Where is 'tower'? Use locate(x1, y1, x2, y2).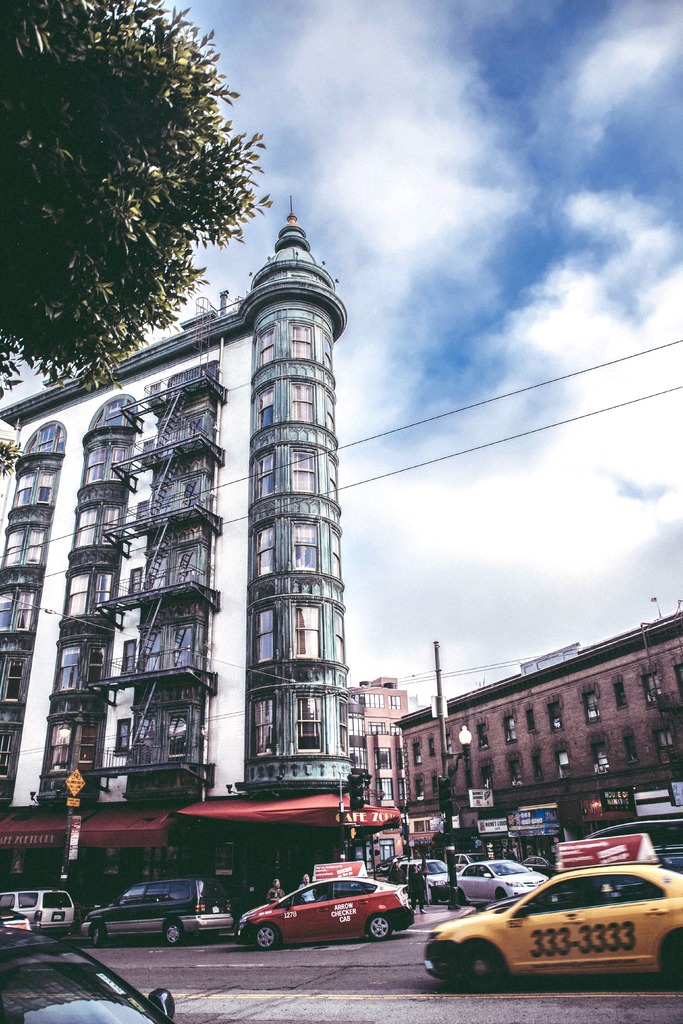
locate(240, 195, 358, 792).
